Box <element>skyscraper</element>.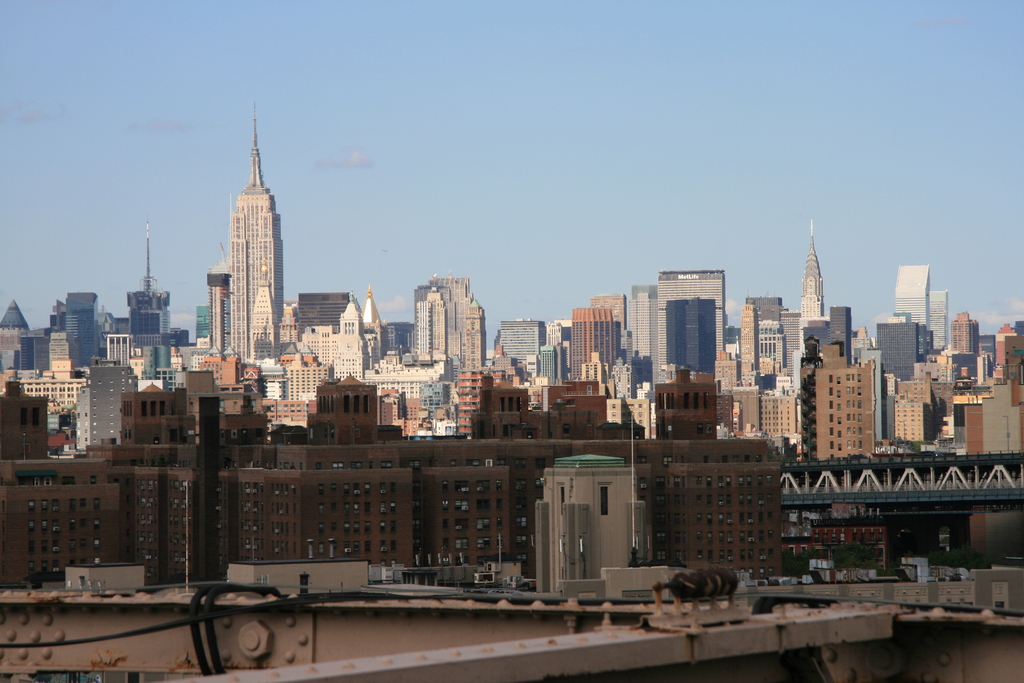
bbox(76, 365, 145, 452).
